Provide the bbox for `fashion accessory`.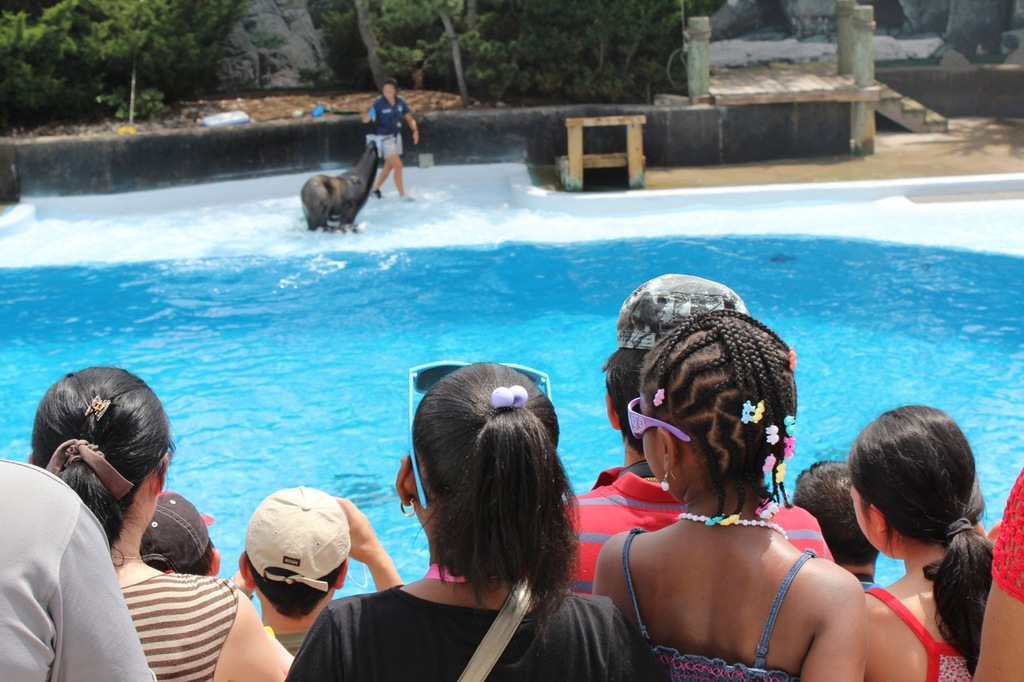
(x1=654, y1=456, x2=677, y2=494).
